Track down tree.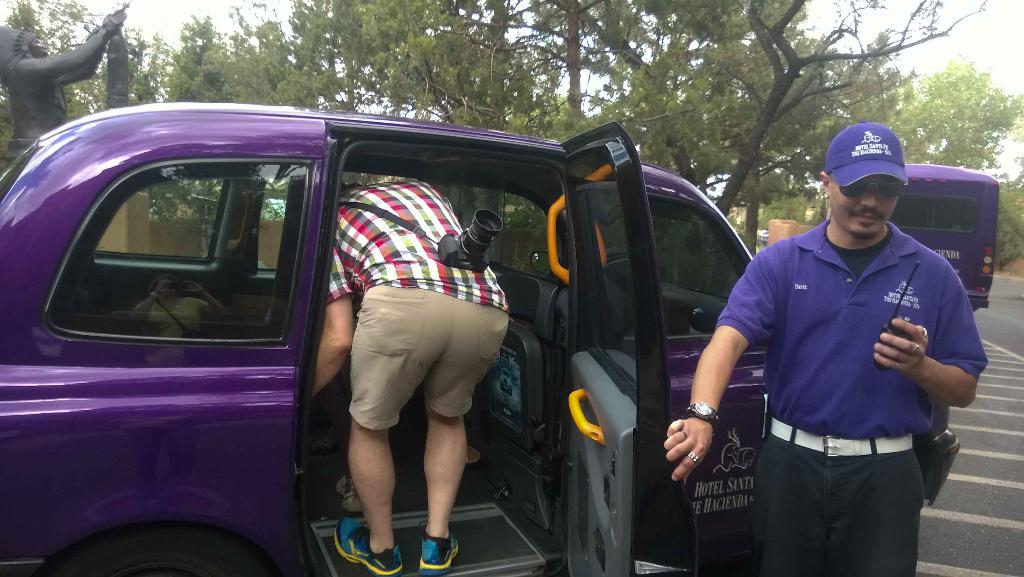
Tracked to select_region(5, 0, 150, 176).
